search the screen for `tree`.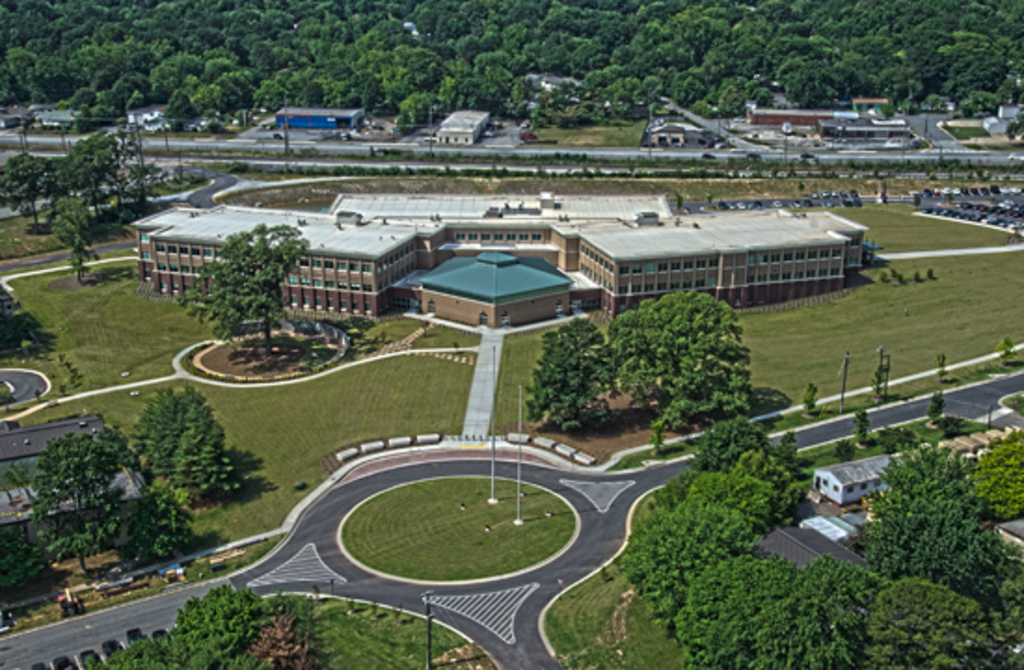
Found at pyautogui.locateOnScreen(173, 220, 311, 357).
